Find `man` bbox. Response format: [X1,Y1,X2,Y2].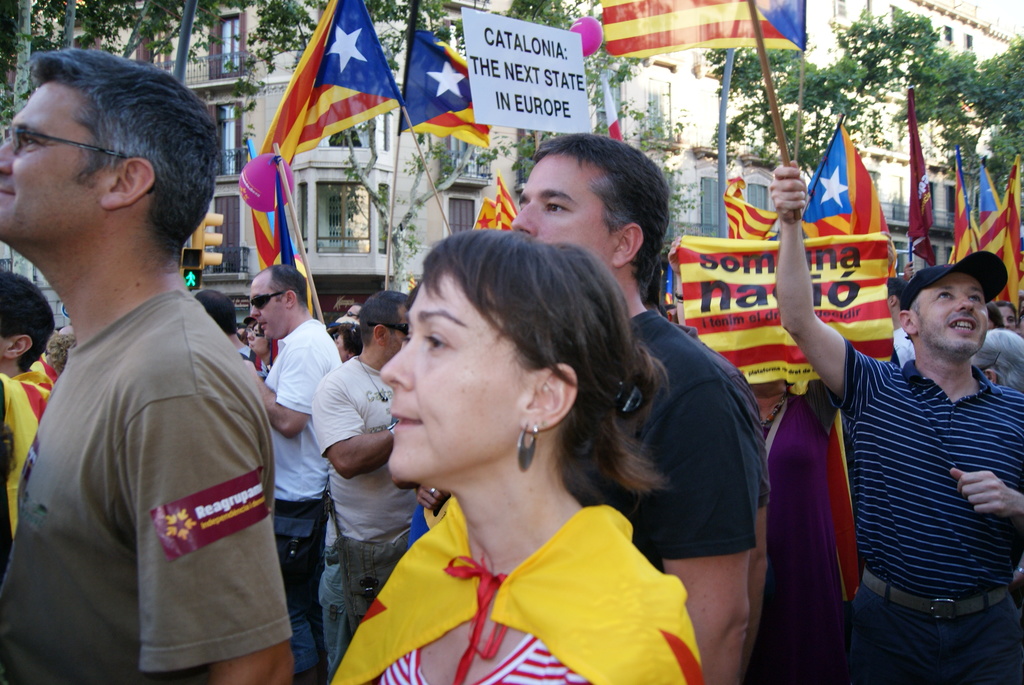
[243,264,341,682].
